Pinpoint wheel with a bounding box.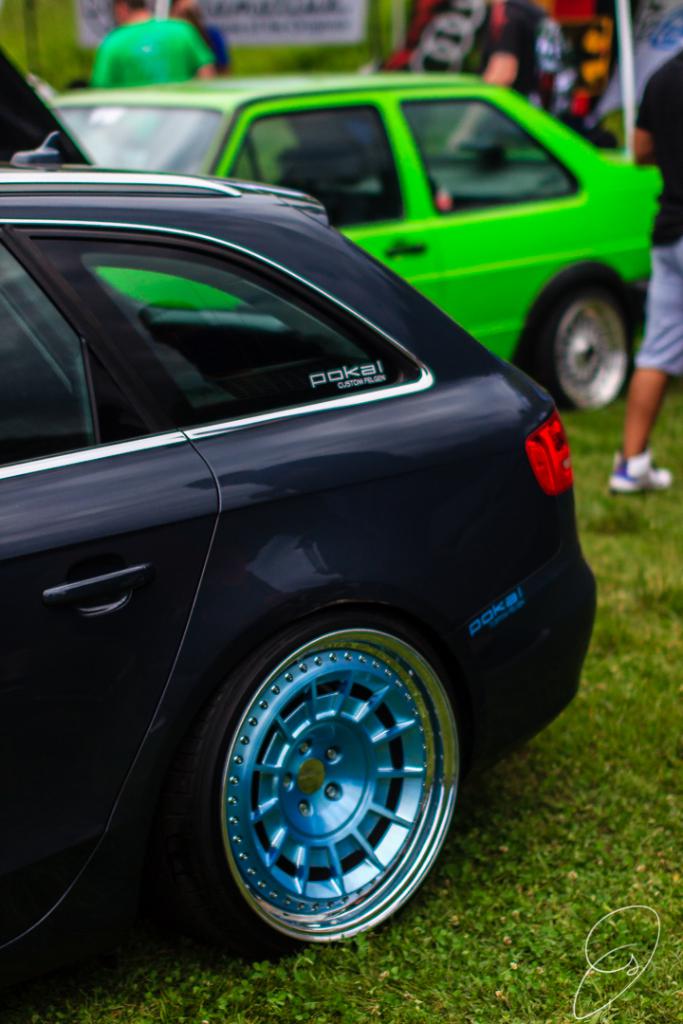
region(184, 609, 477, 936).
